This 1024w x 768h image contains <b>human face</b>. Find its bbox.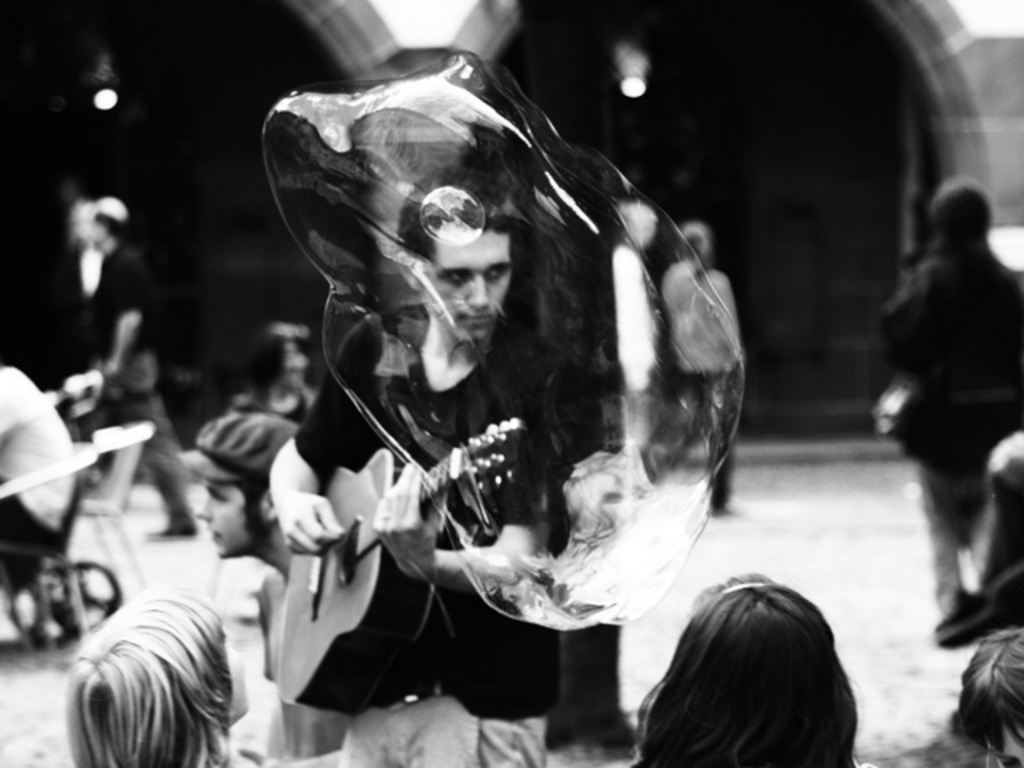
bbox=[198, 478, 254, 562].
